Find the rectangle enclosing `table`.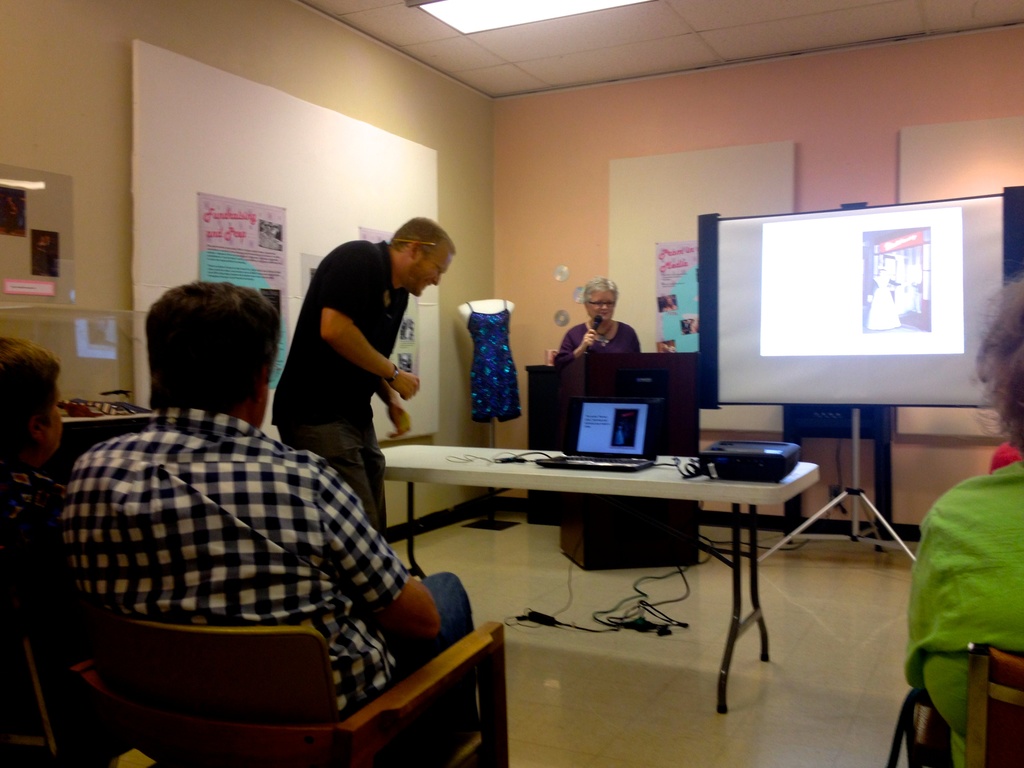
box(364, 413, 849, 730).
